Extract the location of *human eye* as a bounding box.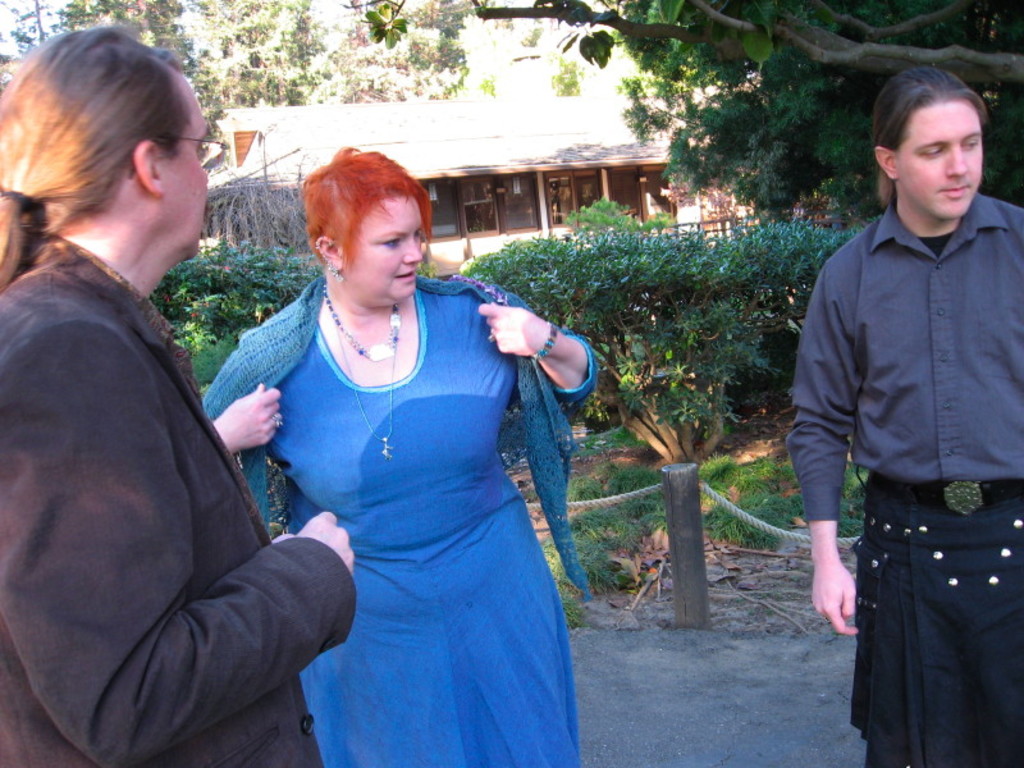
<bbox>378, 236, 402, 250</bbox>.
